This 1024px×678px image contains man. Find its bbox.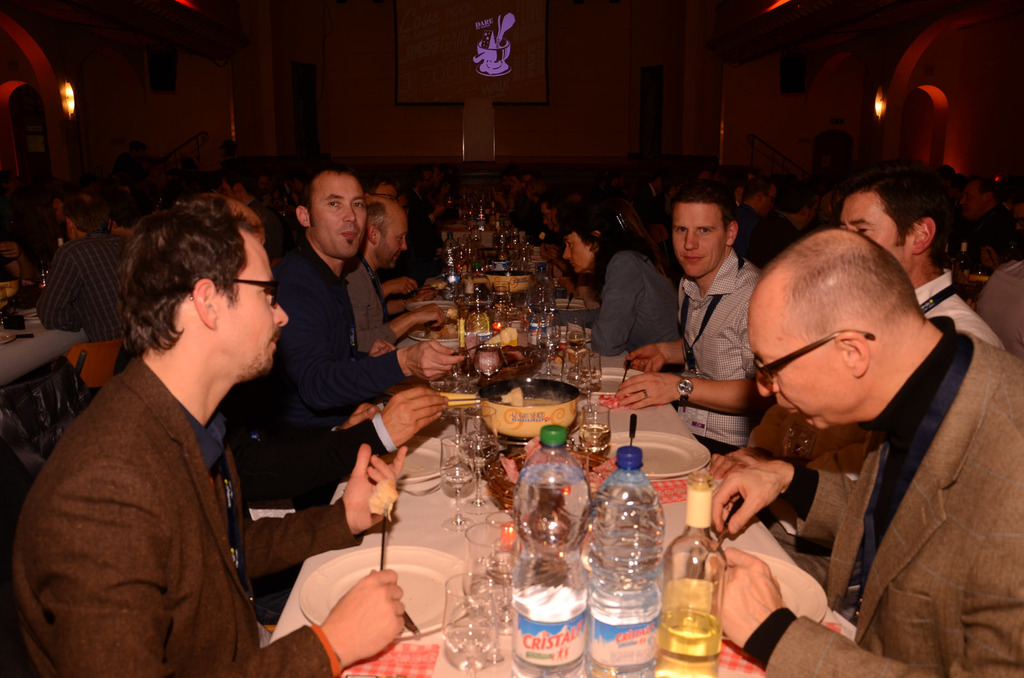
(600, 172, 759, 459).
